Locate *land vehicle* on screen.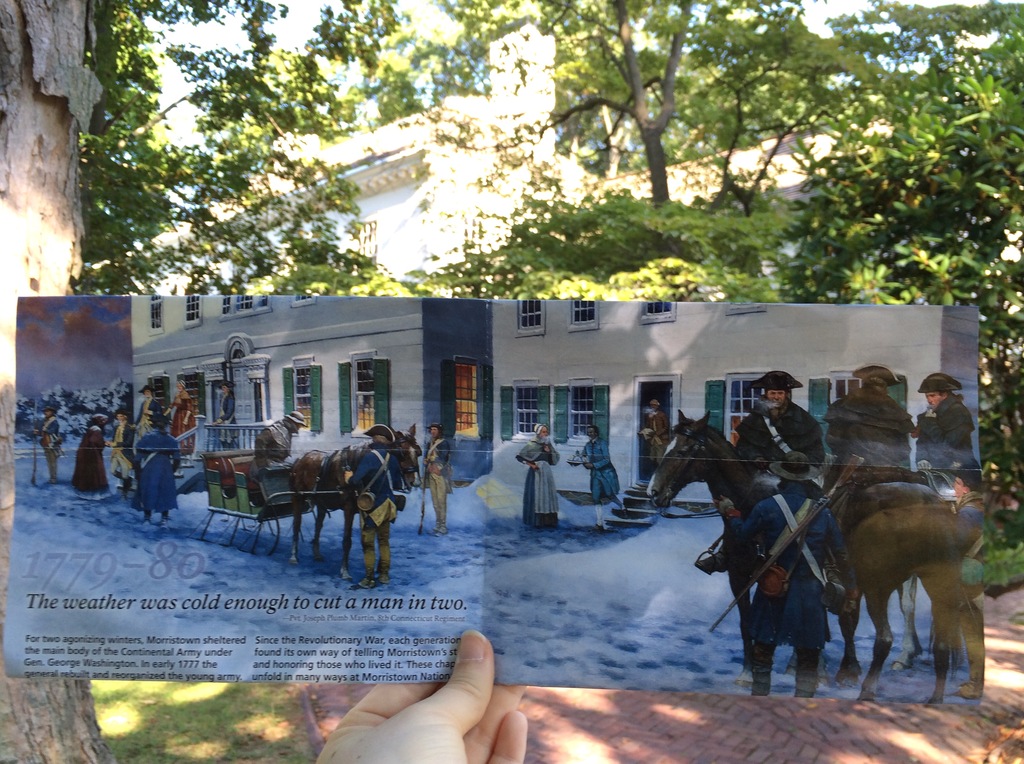
On screen at left=234, top=449, right=441, bottom=576.
